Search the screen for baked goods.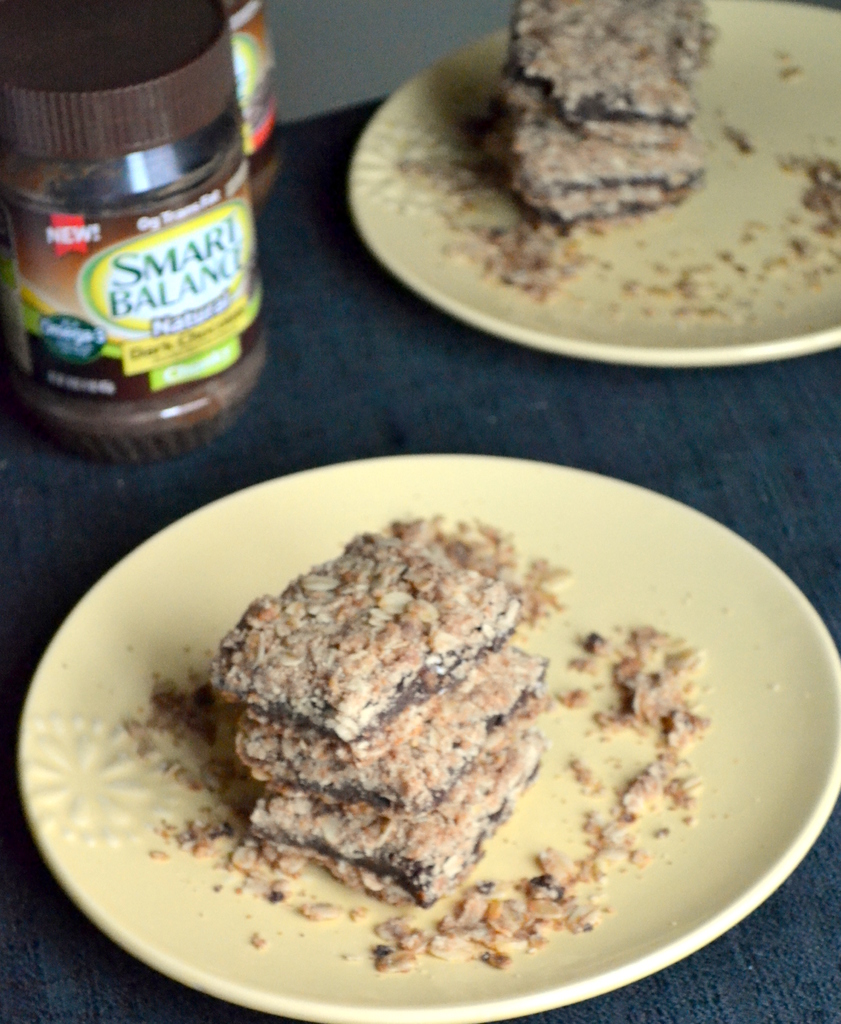
Found at x1=490, y1=0, x2=716, y2=241.
